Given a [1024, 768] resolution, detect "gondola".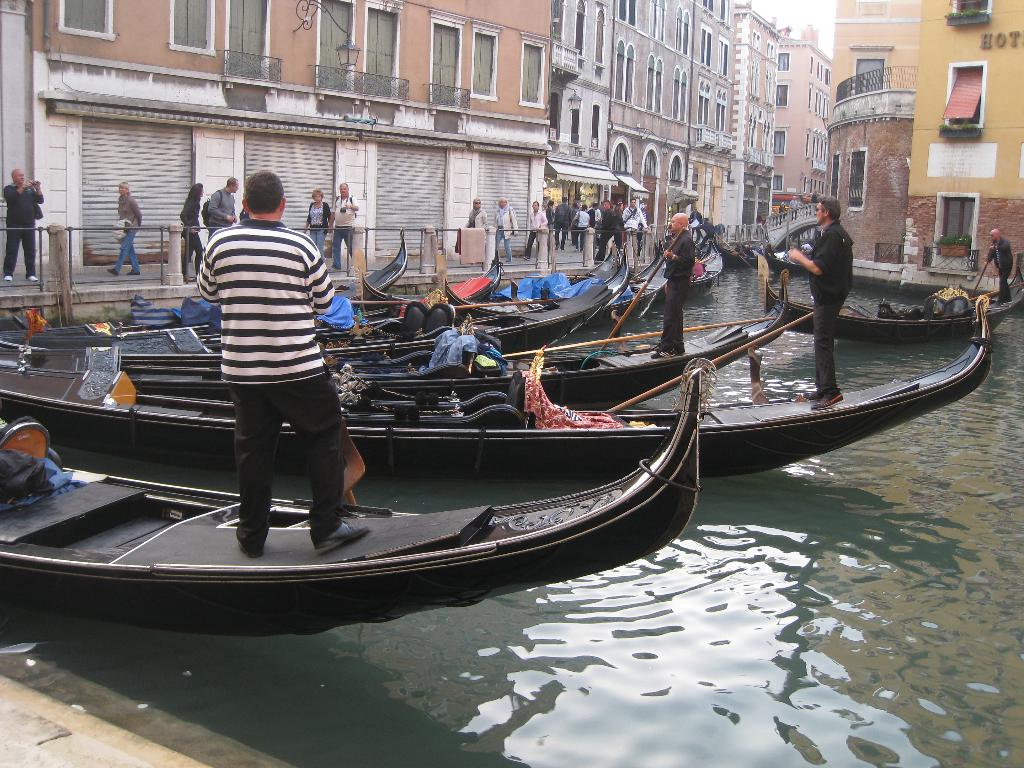
region(749, 264, 1018, 348).
